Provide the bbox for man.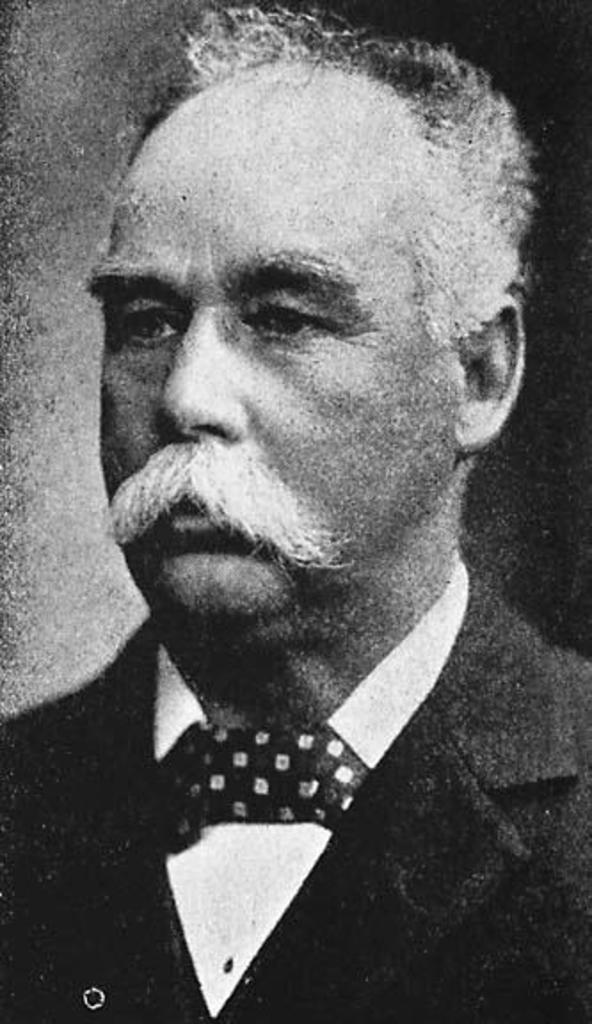
<region>0, 64, 587, 992</region>.
